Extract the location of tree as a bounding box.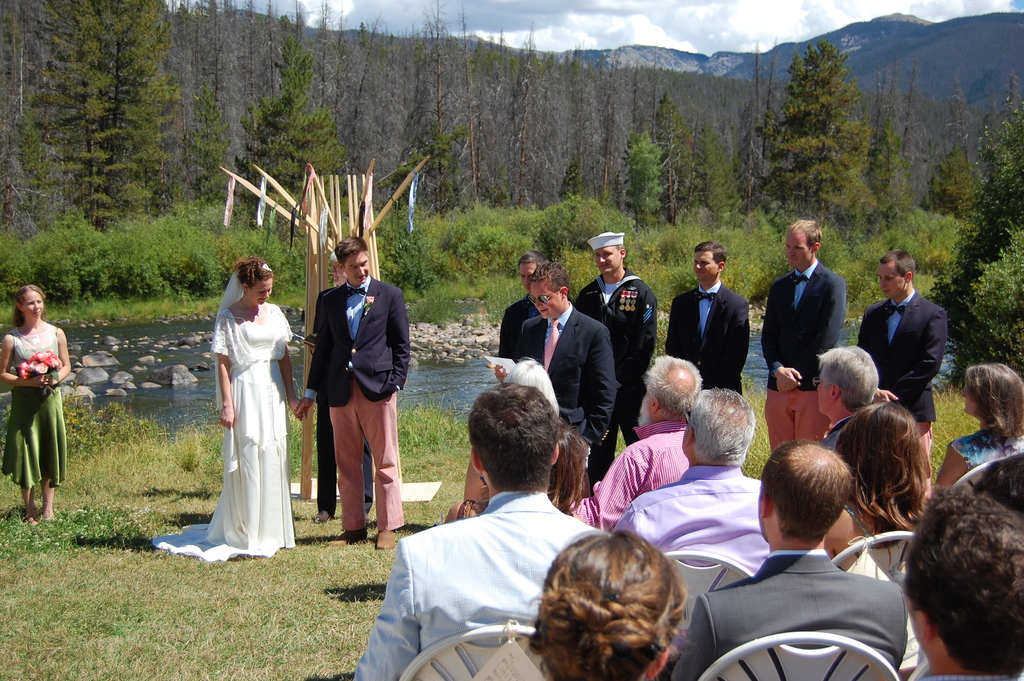
626:131:657:234.
